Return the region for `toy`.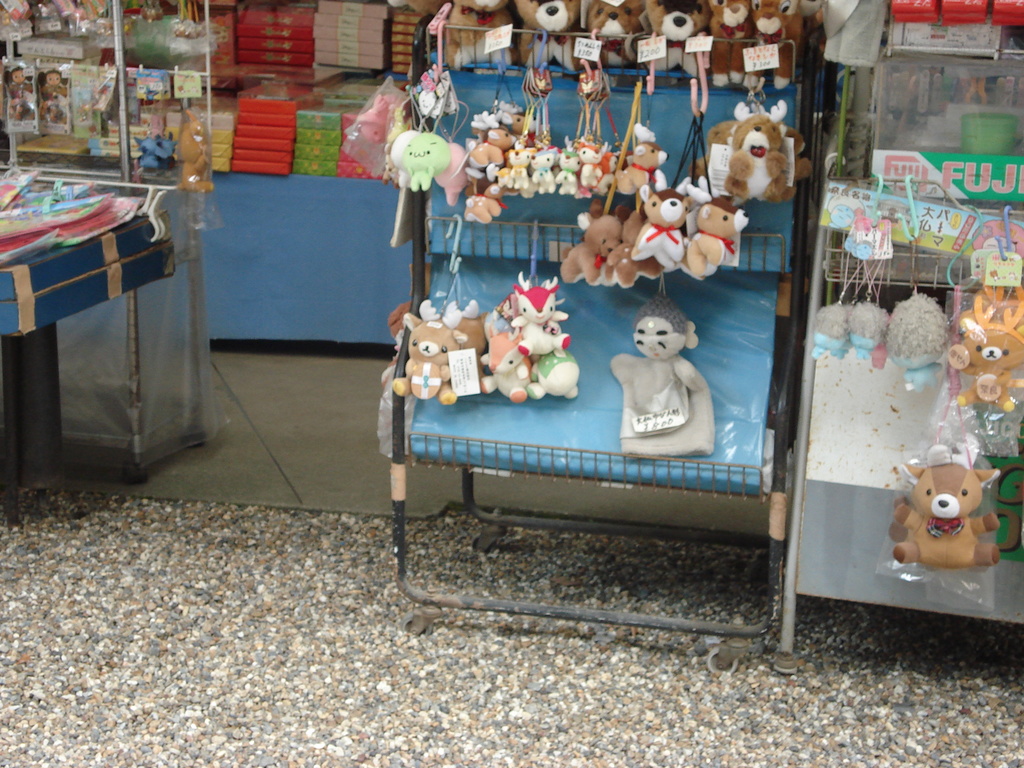
BBox(511, 108, 540, 150).
